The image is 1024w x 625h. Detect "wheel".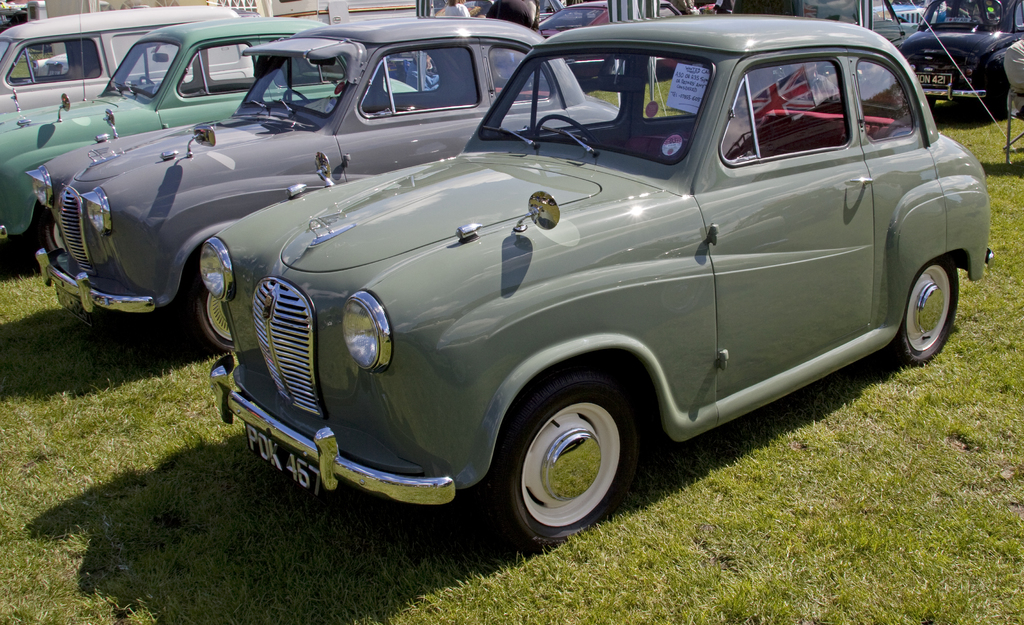
Detection: 483/373/642/541.
